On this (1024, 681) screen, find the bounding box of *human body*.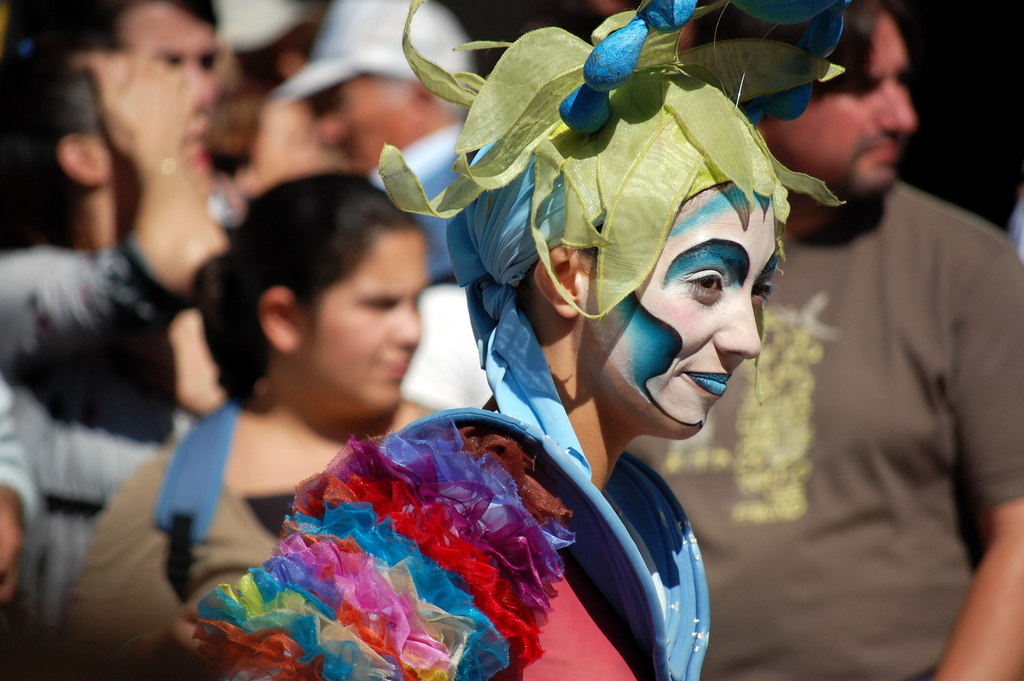
Bounding box: {"x1": 0, "y1": 56, "x2": 228, "y2": 680}.
